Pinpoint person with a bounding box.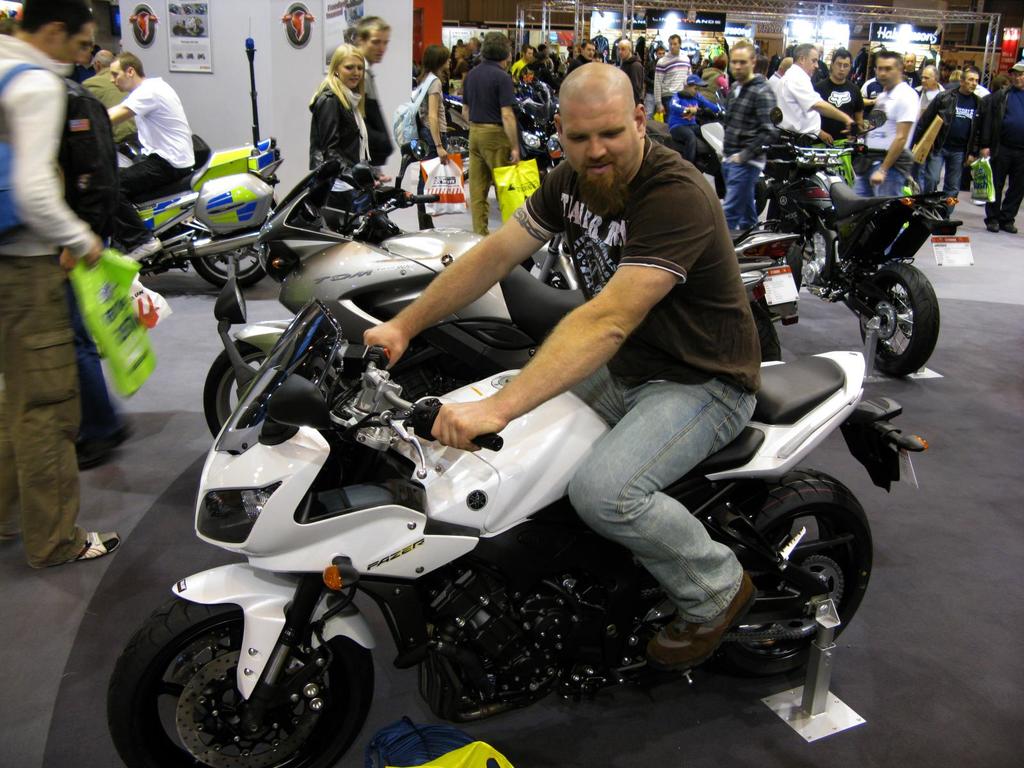
[80, 47, 141, 147].
